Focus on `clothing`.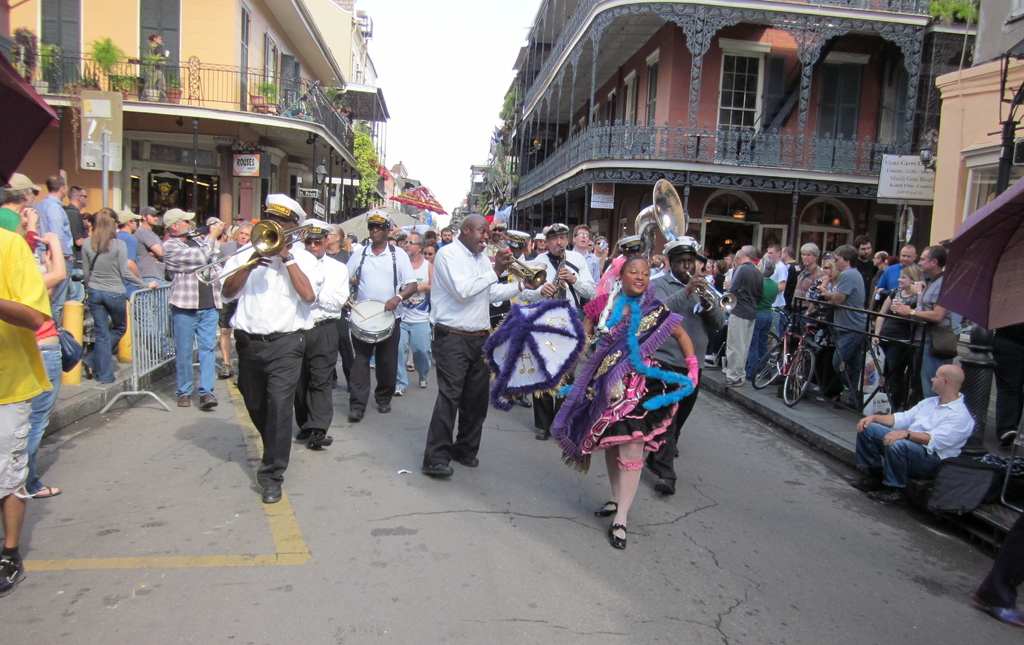
Focused at [x1=577, y1=280, x2=701, y2=508].
